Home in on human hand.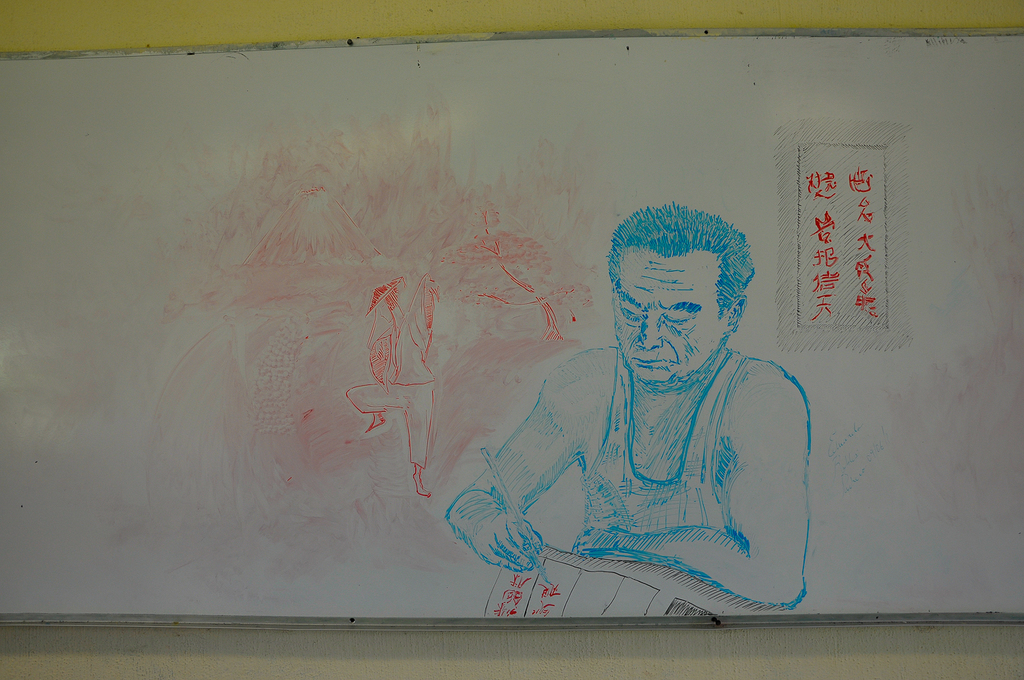
Homed in at locate(569, 526, 632, 559).
